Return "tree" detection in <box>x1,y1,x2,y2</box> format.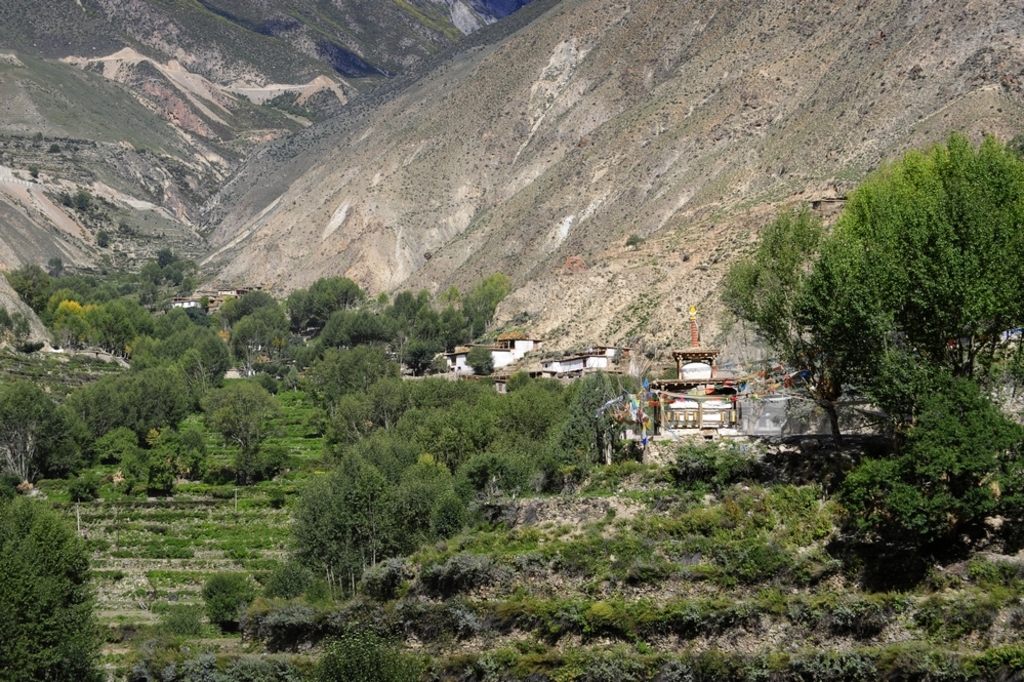
<box>718,206,874,438</box>.
